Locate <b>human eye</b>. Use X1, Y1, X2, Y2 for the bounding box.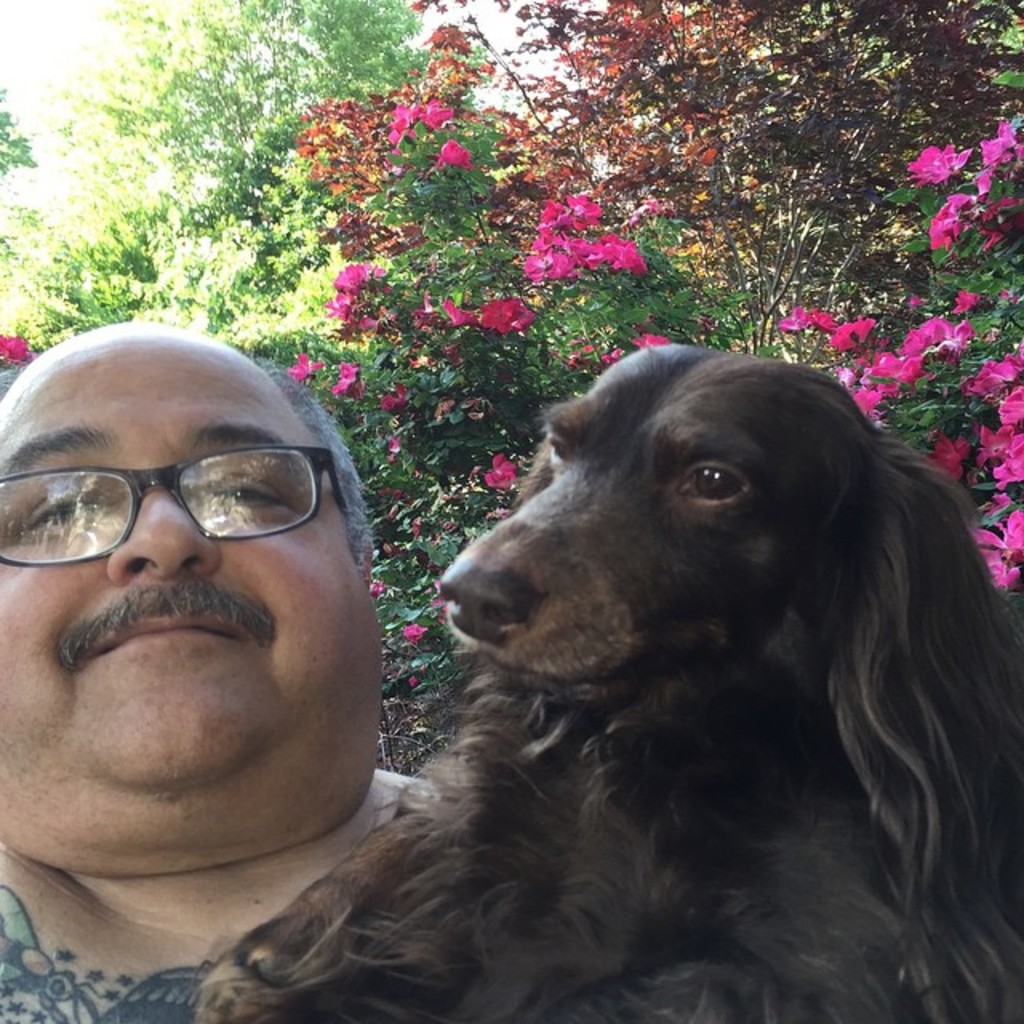
206, 462, 283, 518.
